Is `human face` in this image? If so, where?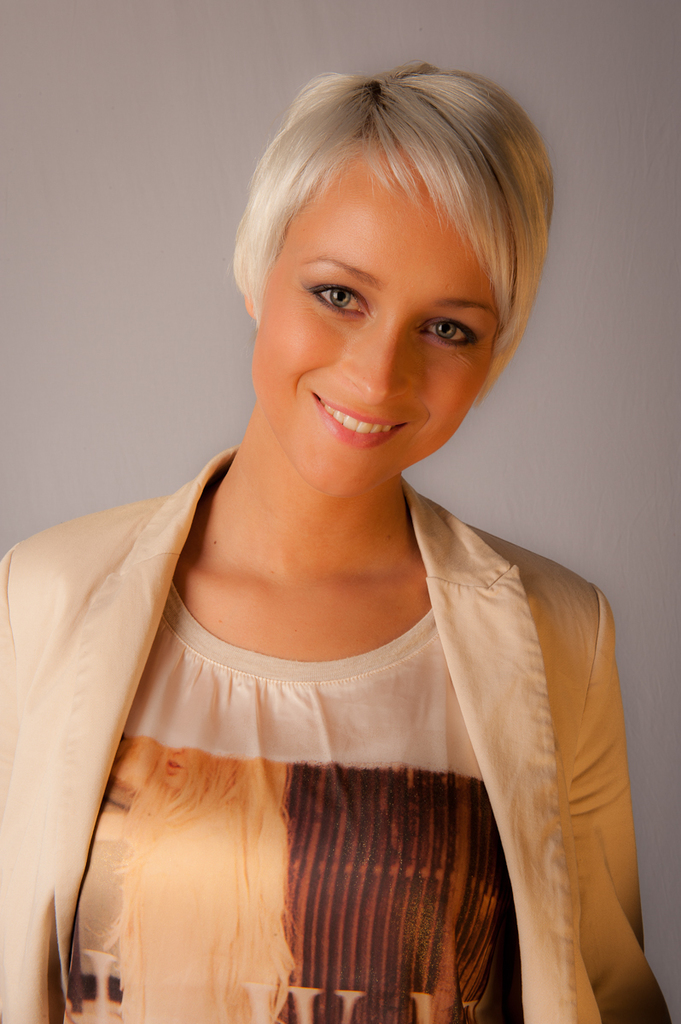
Yes, at <bbox>245, 157, 498, 497</bbox>.
